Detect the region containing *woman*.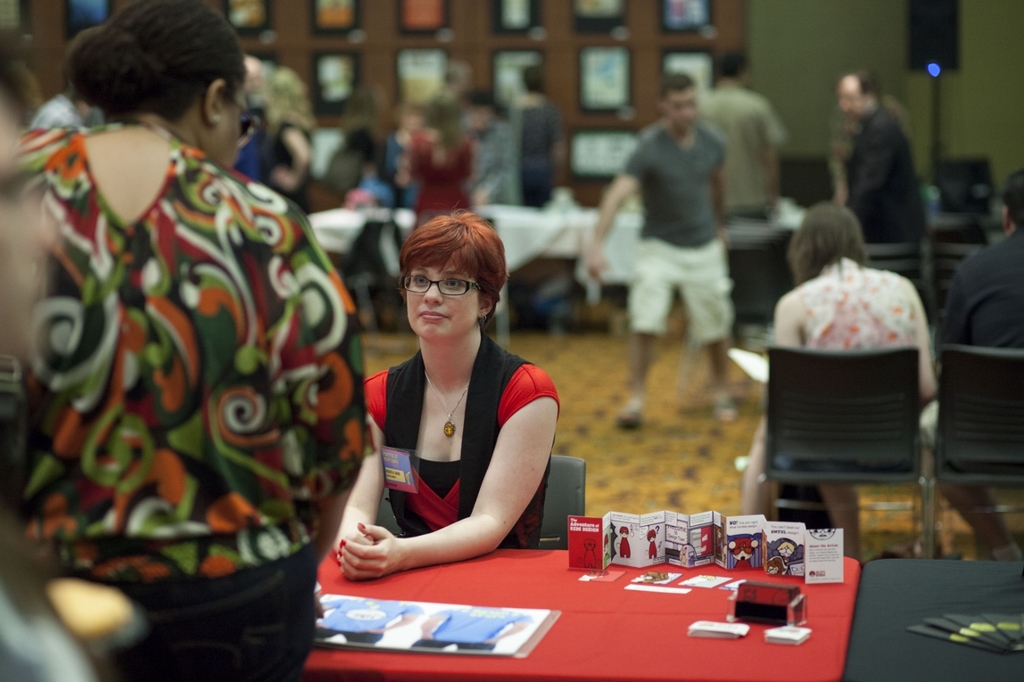
x1=230 y1=50 x2=274 y2=222.
